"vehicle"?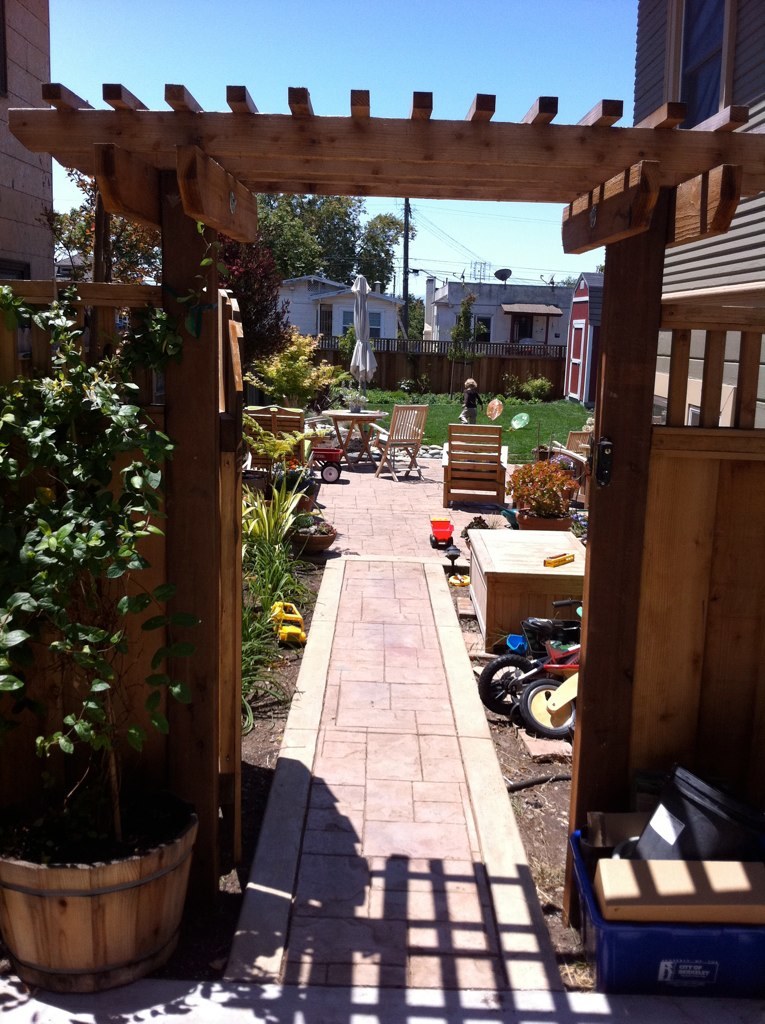
x1=474 y1=599 x2=584 y2=722
